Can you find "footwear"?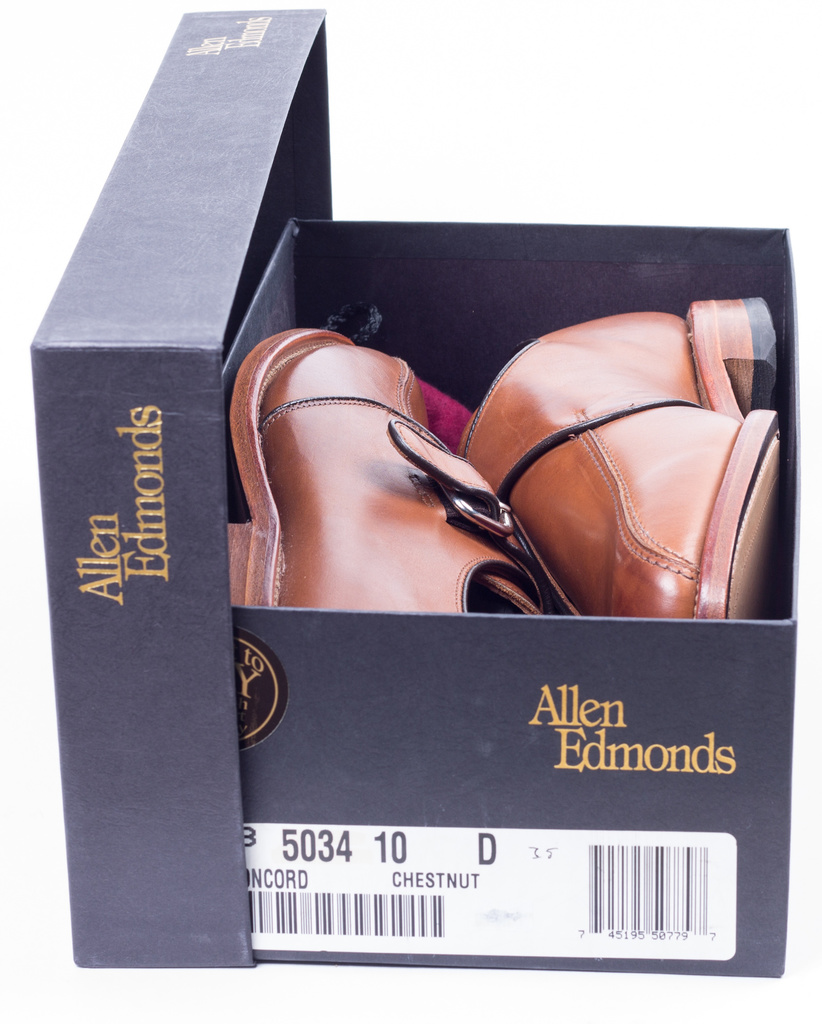
Yes, bounding box: bbox=[222, 328, 578, 620].
